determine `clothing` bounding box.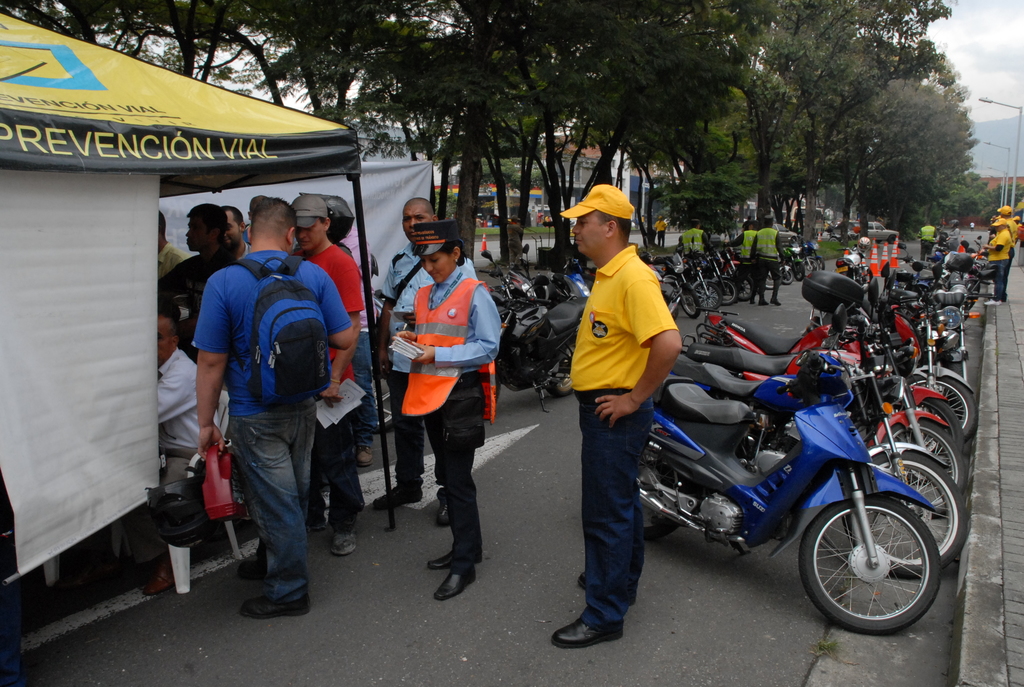
Determined: (left=653, top=221, right=668, bottom=238).
